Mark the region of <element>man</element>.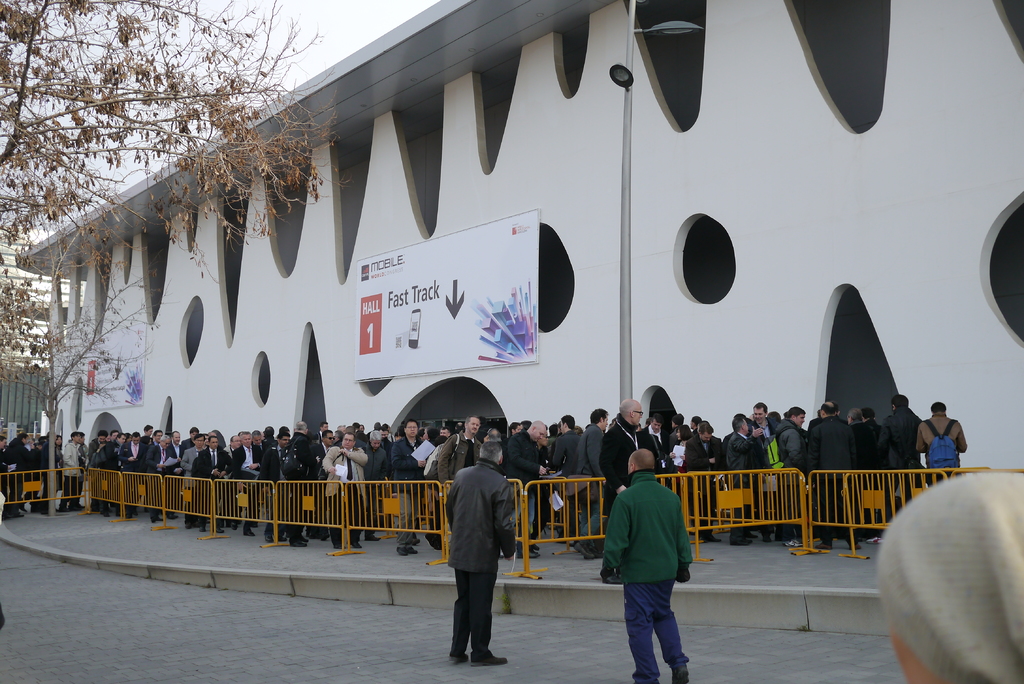
Region: bbox(680, 418, 699, 446).
